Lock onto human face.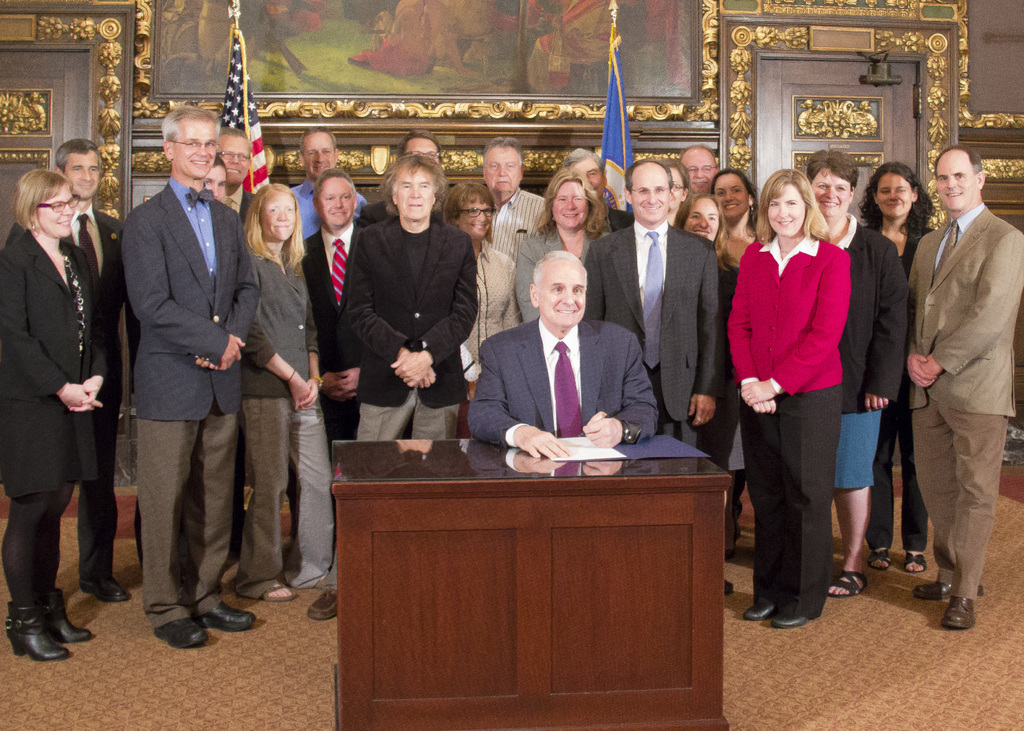
Locked: (767,184,804,236).
